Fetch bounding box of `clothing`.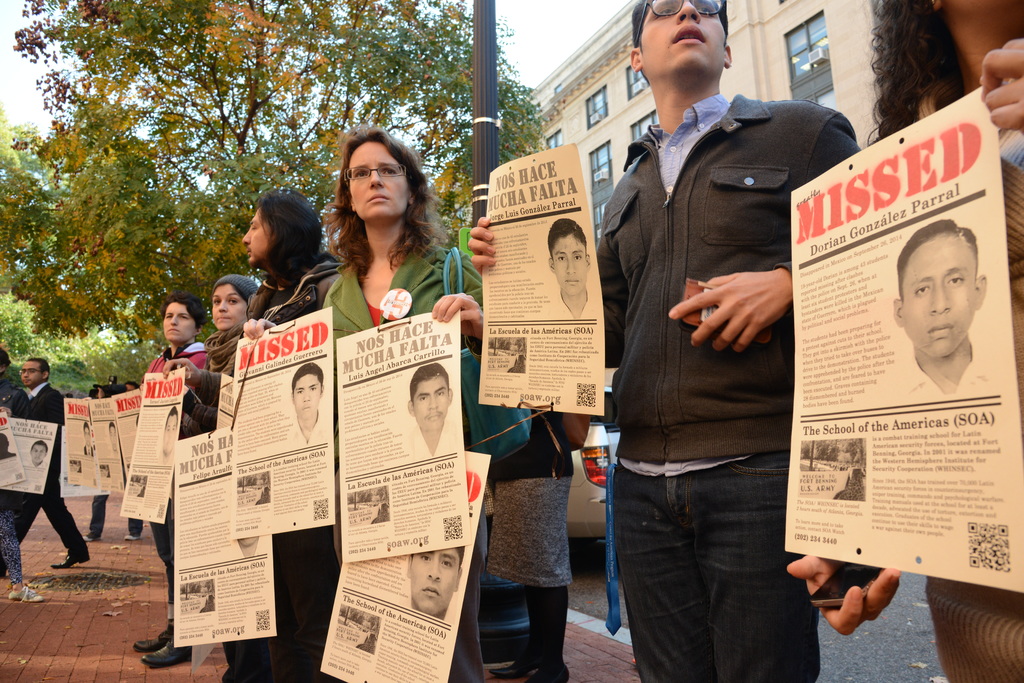
Bbox: {"left": 0, "top": 374, "right": 29, "bottom": 581}.
